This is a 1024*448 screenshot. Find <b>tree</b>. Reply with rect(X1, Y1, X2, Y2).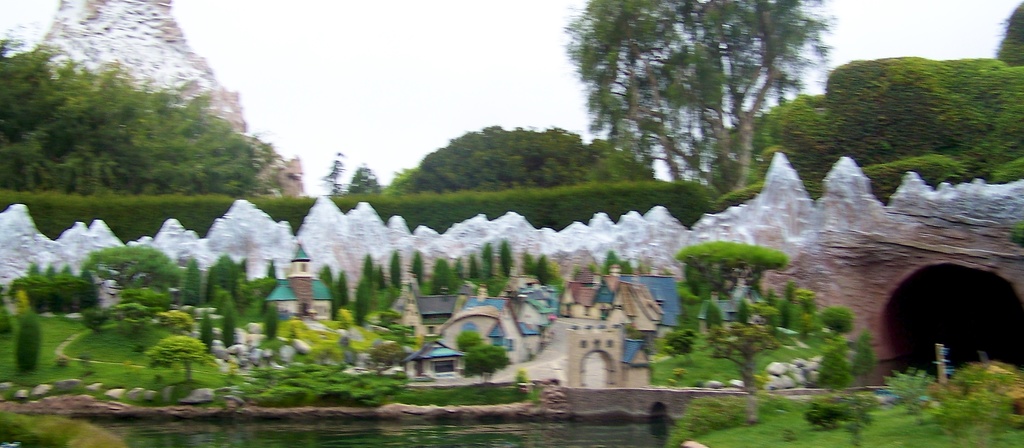
rect(550, 8, 840, 210).
